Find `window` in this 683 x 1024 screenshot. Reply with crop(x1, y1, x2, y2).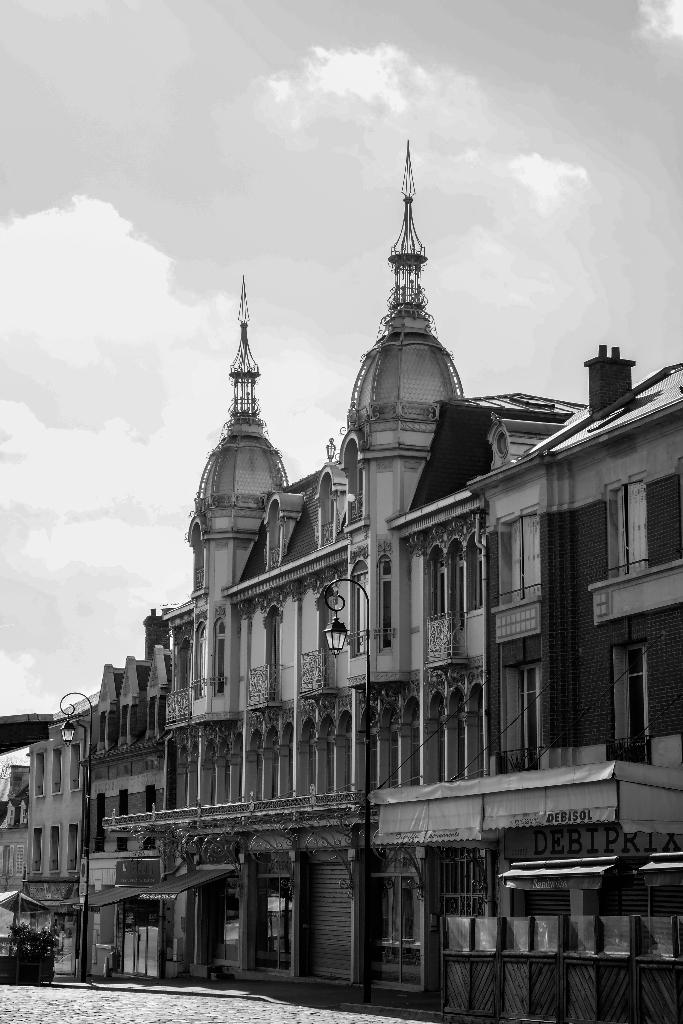
crop(422, 536, 450, 618).
